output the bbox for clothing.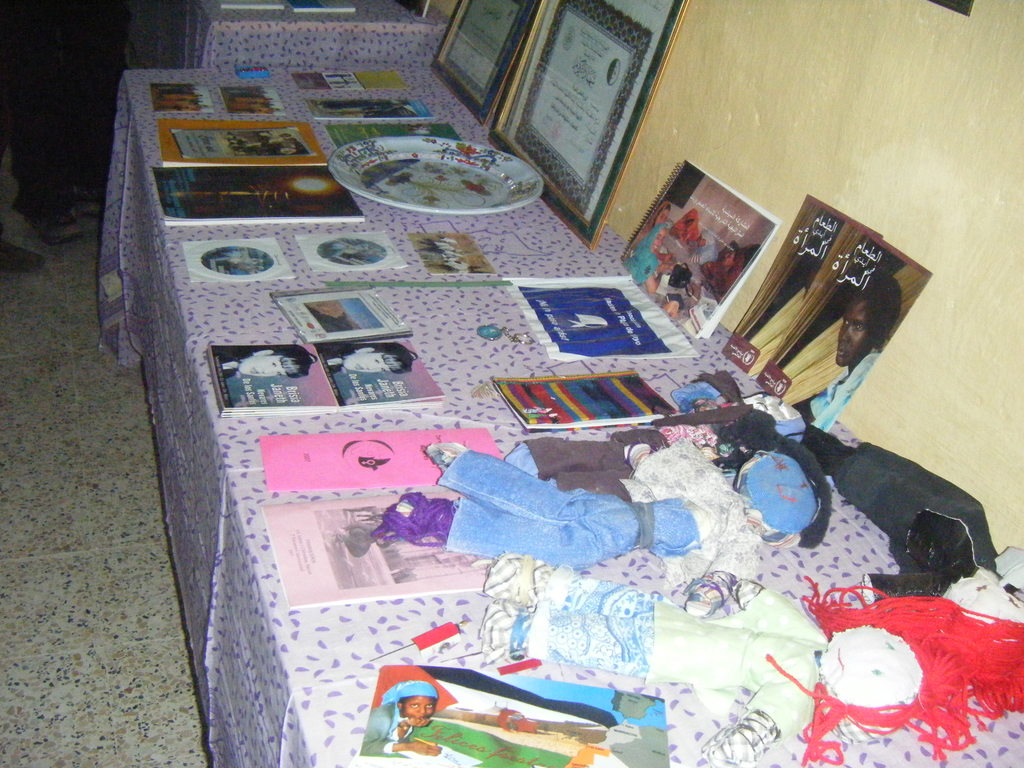
bbox(432, 431, 776, 600).
